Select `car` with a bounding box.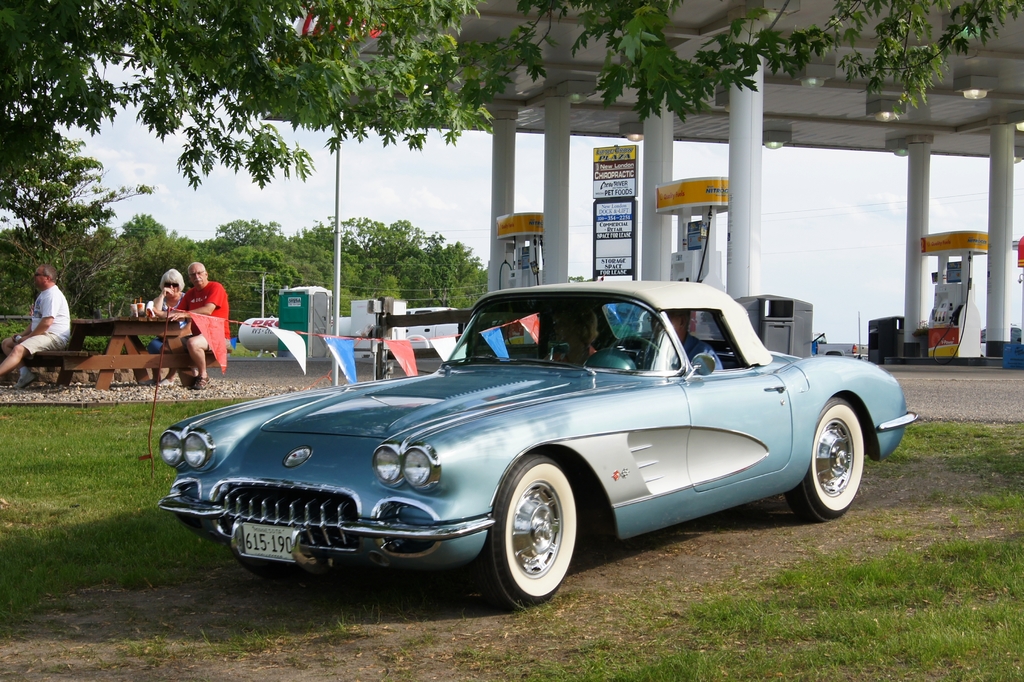
[left=145, top=287, right=899, bottom=603].
